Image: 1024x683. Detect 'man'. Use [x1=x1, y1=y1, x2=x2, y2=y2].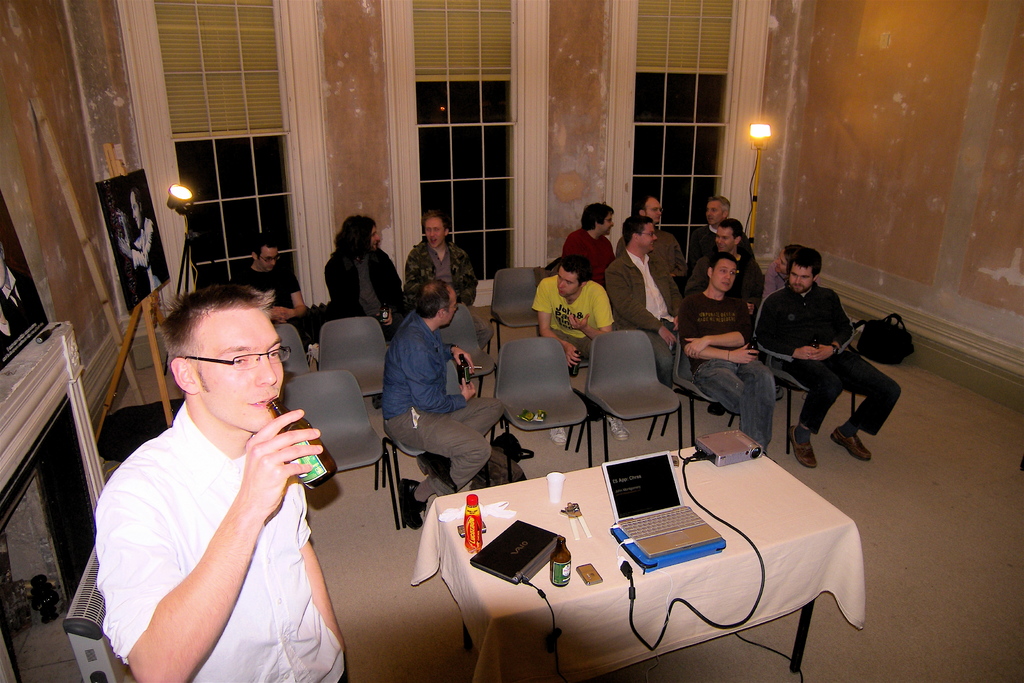
[x1=66, y1=268, x2=365, y2=677].
